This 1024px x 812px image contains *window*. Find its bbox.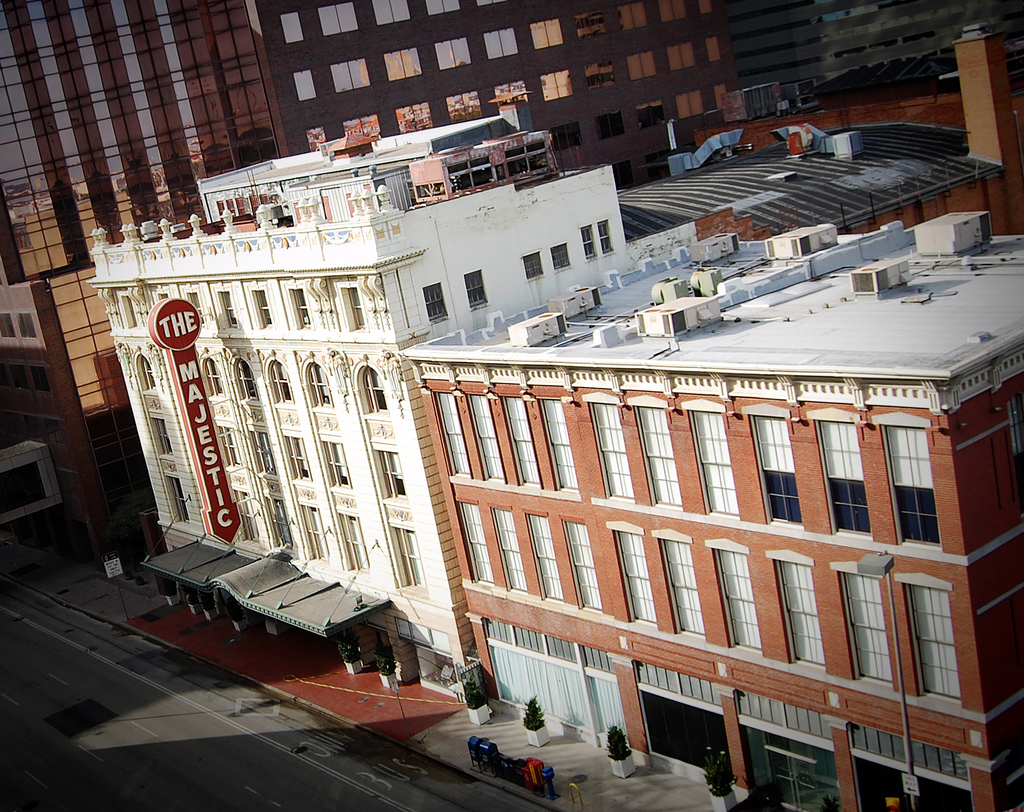
[814, 421, 873, 539].
